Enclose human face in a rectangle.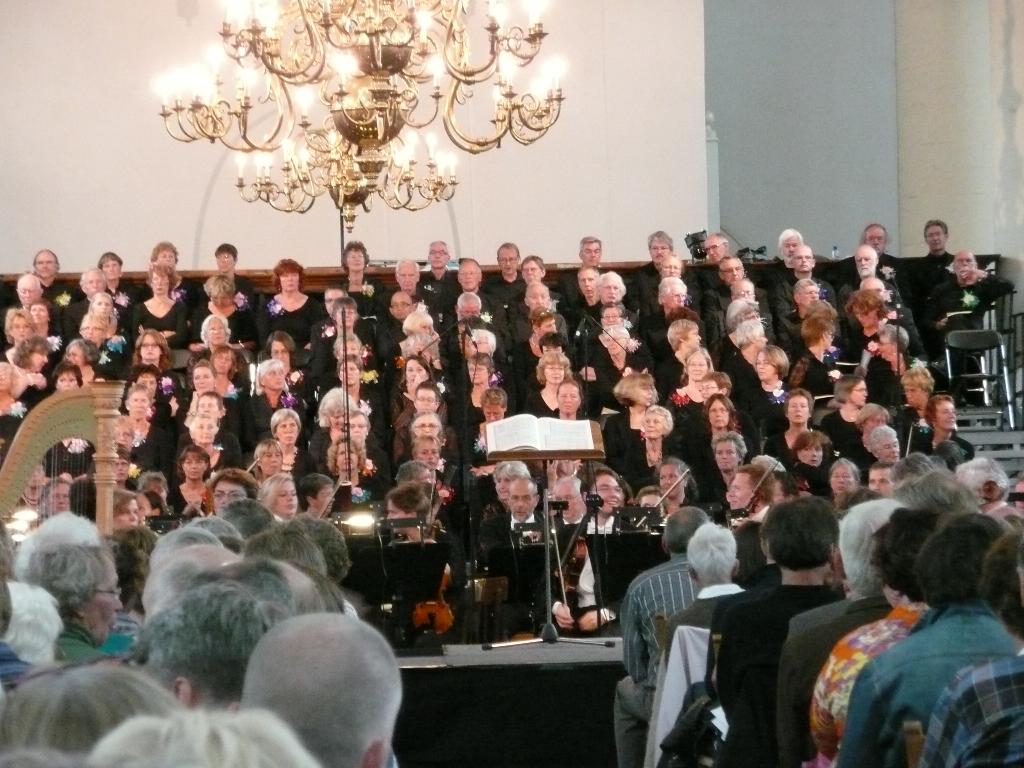
bbox=[876, 335, 894, 358].
